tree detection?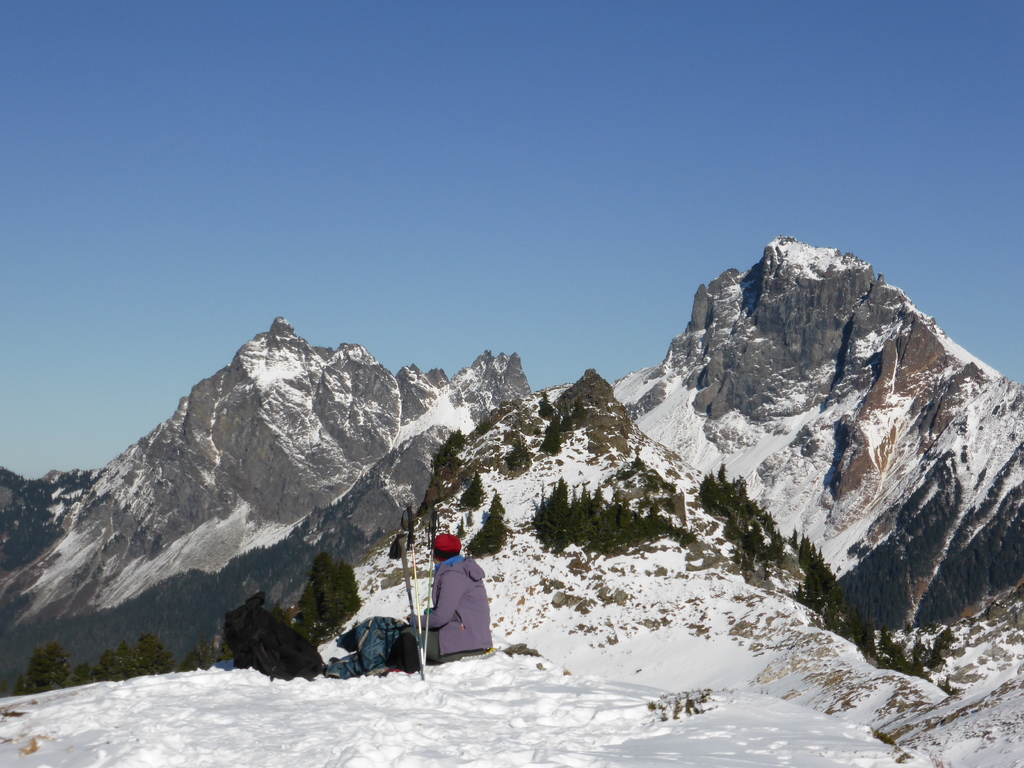
{"left": 543, "top": 422, "right": 562, "bottom": 456}
